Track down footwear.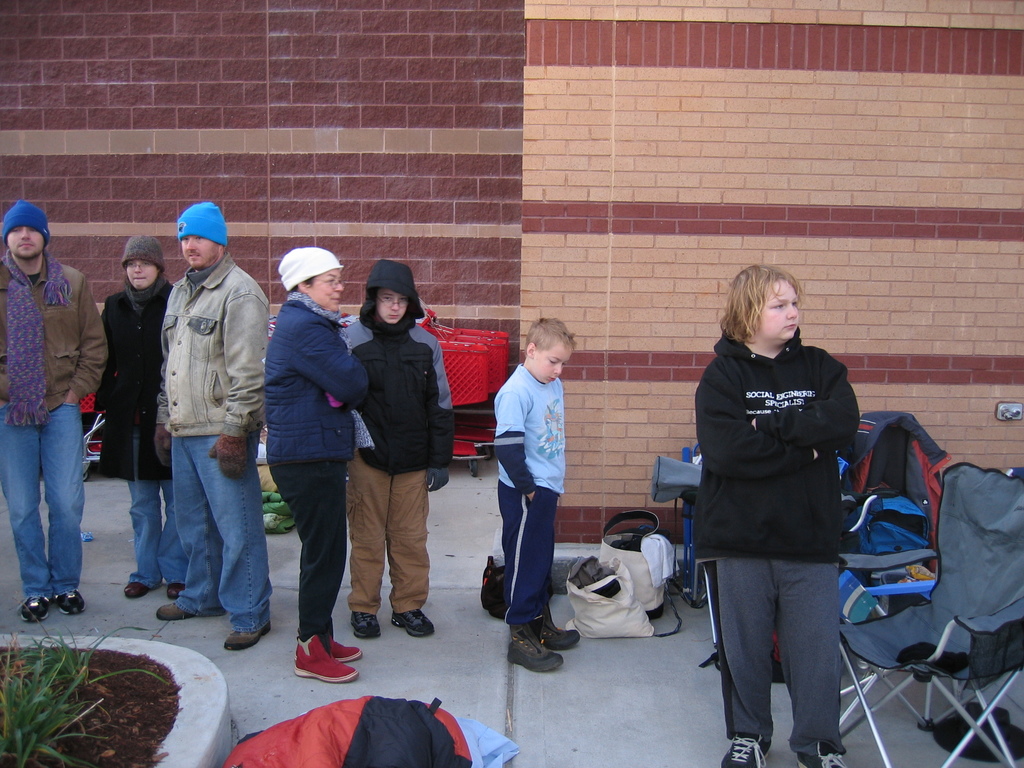
Tracked to x1=798, y1=740, x2=849, y2=767.
